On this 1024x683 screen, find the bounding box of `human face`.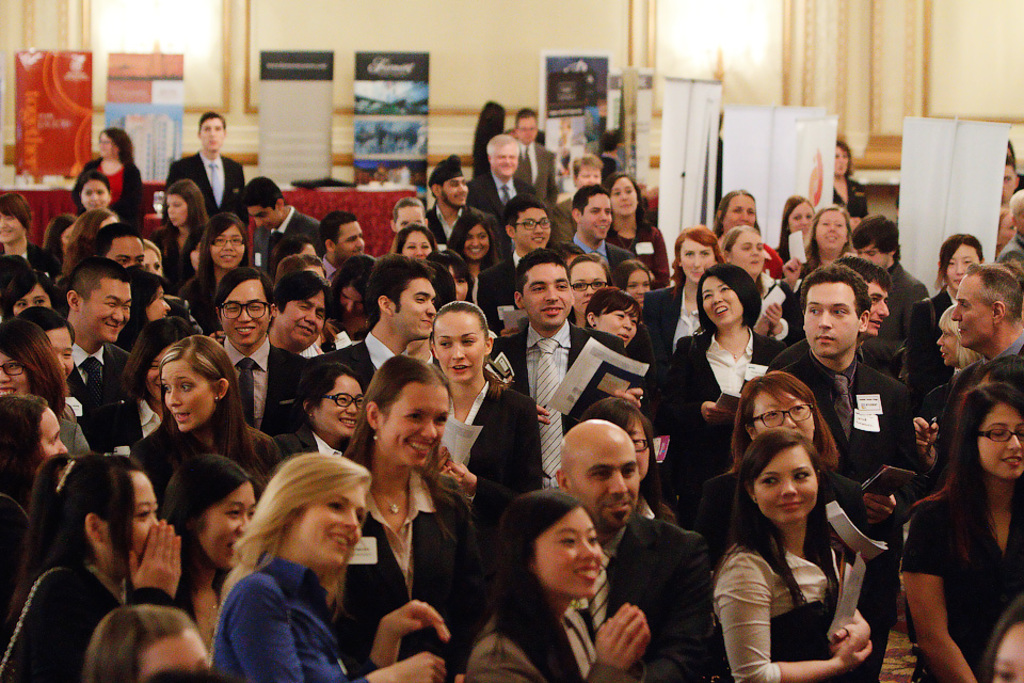
Bounding box: 147, 245, 163, 275.
